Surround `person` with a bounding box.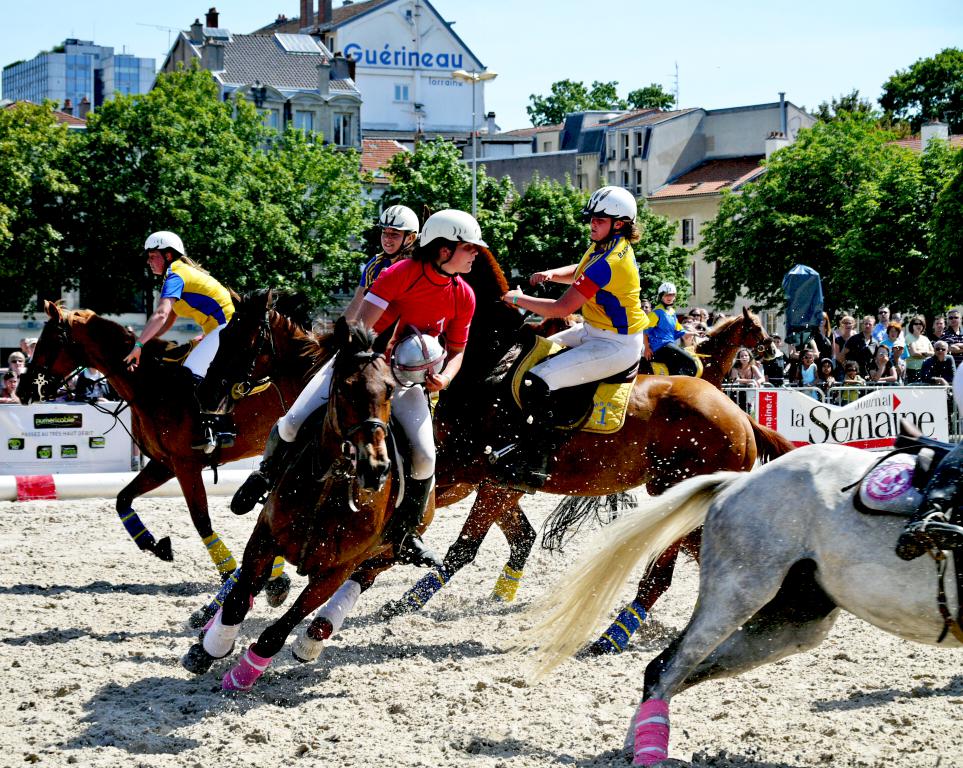
crop(483, 191, 649, 470).
